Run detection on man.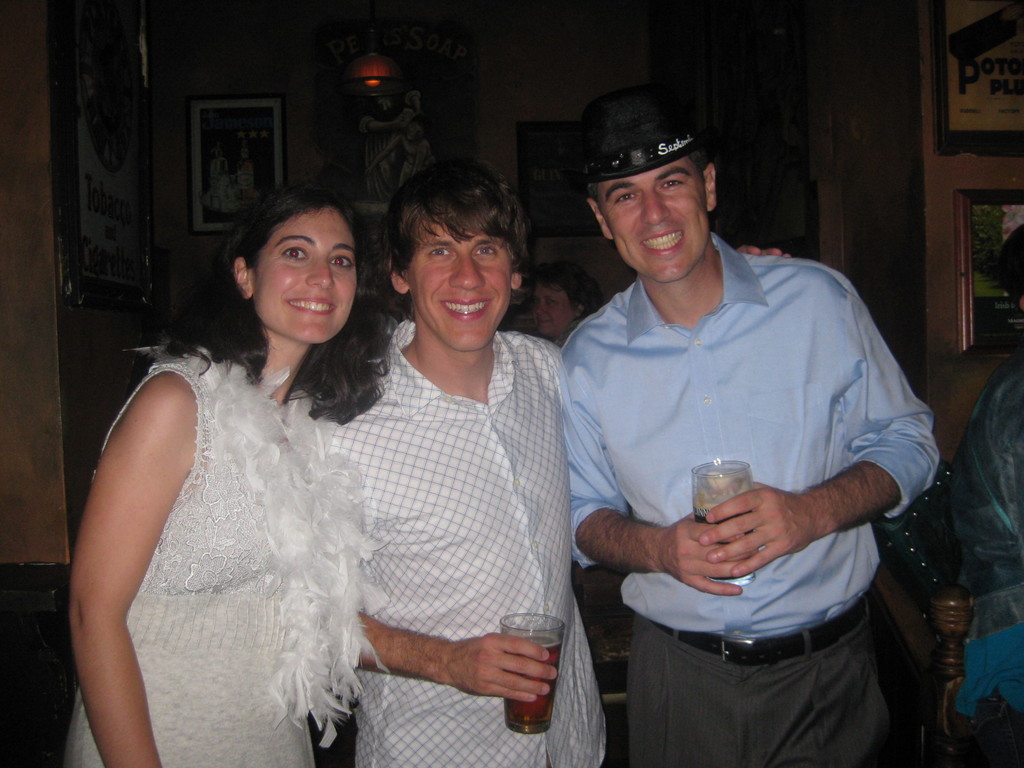
Result: x1=314 y1=162 x2=790 y2=767.
